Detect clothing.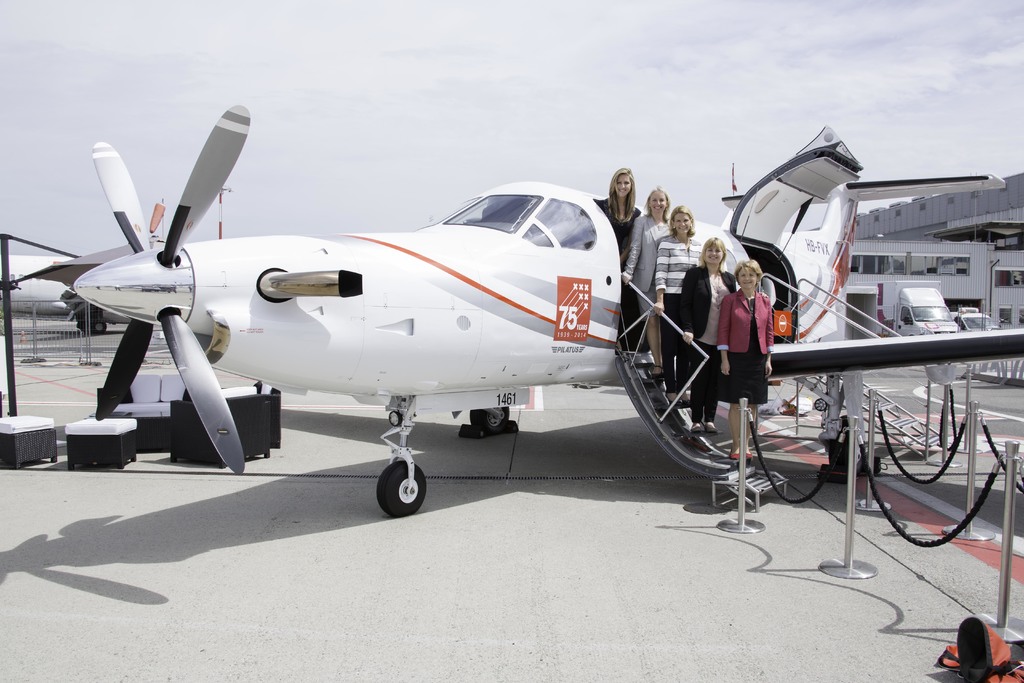
Detected at left=600, top=165, right=644, bottom=339.
